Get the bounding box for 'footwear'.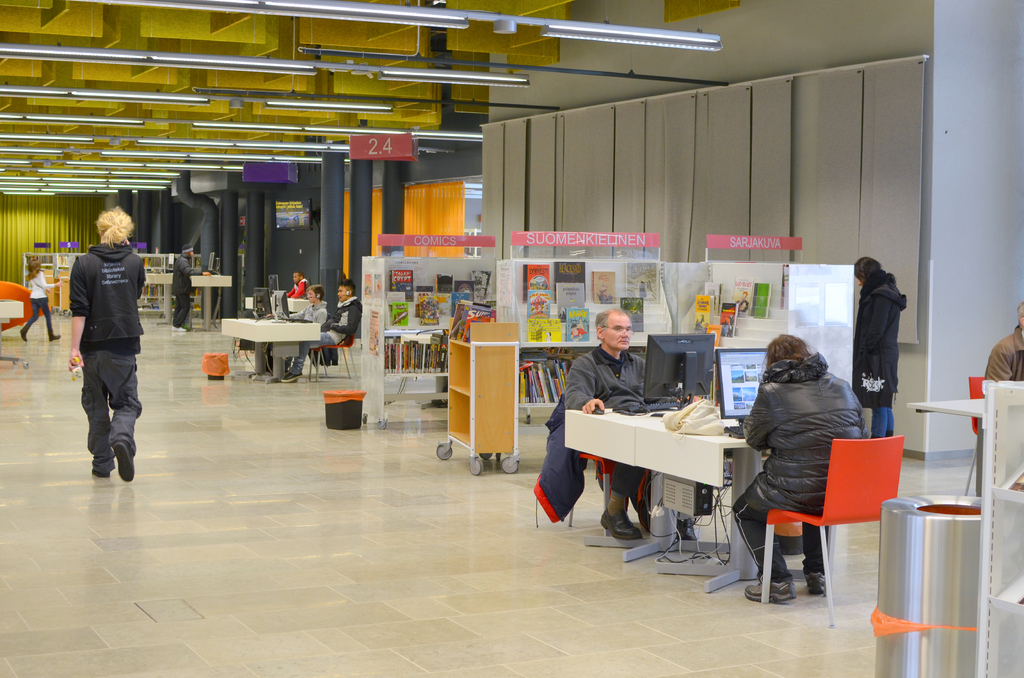
region(91, 470, 109, 479).
